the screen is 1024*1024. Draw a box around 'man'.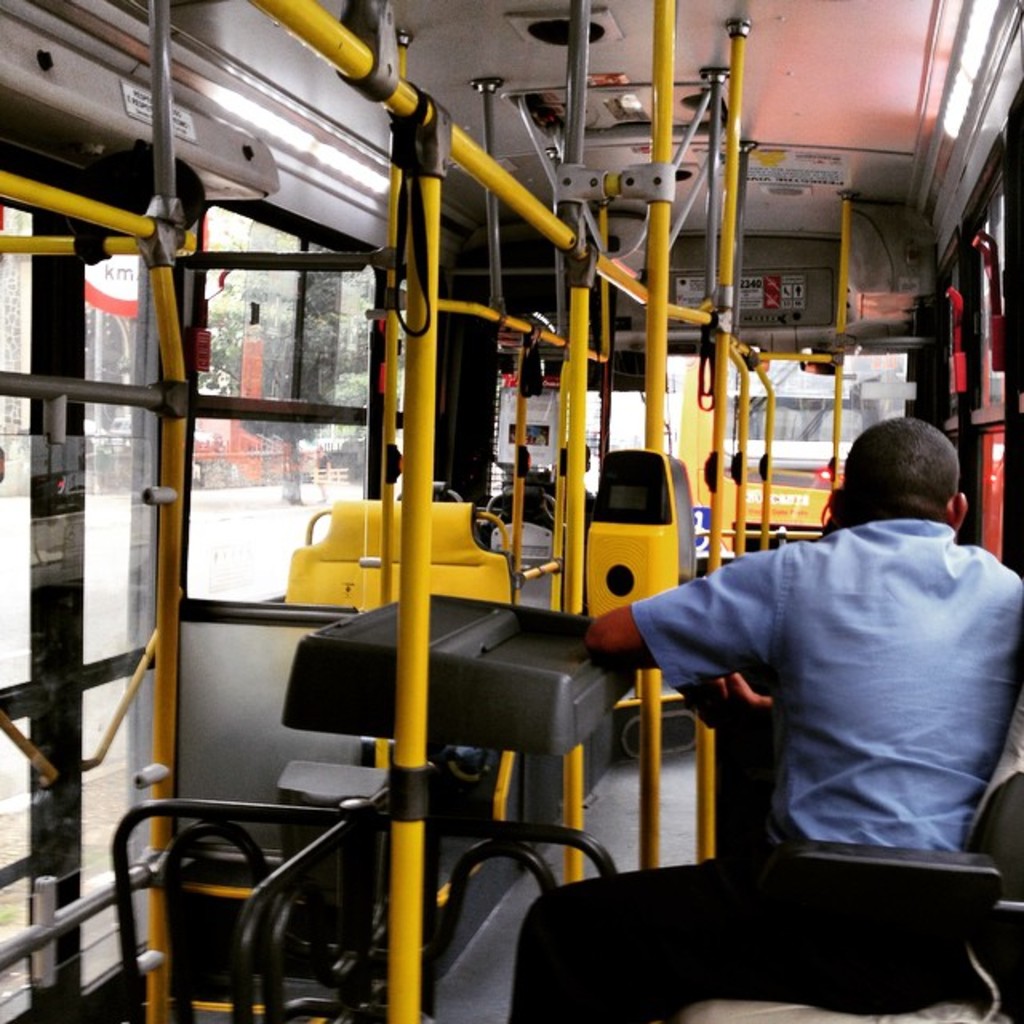
[504, 408, 1022, 1022].
